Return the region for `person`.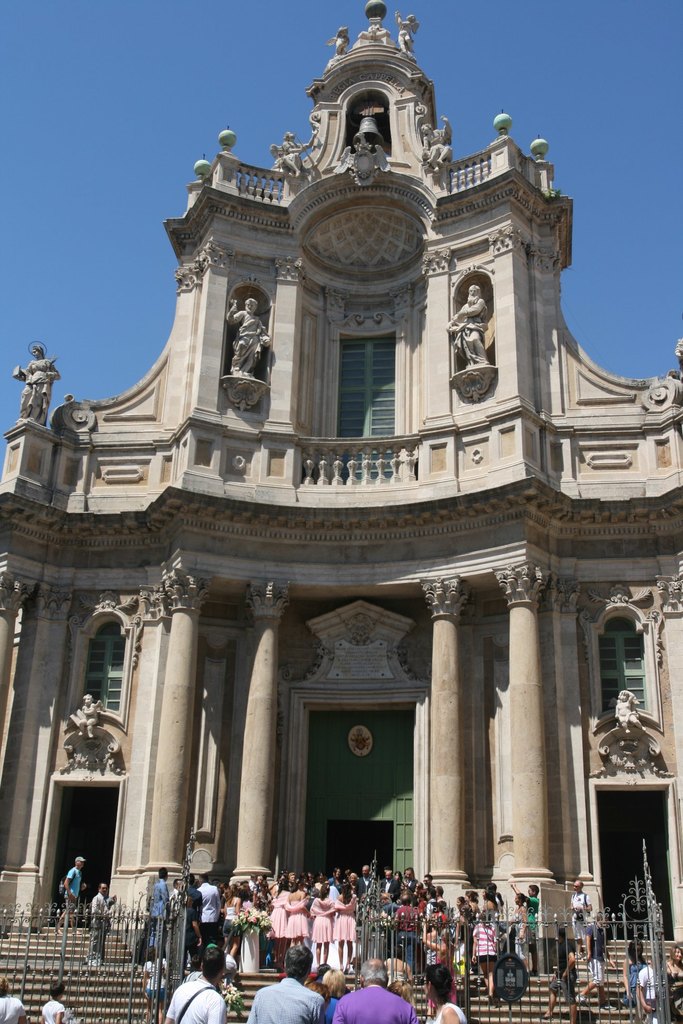
locate(59, 855, 85, 930).
